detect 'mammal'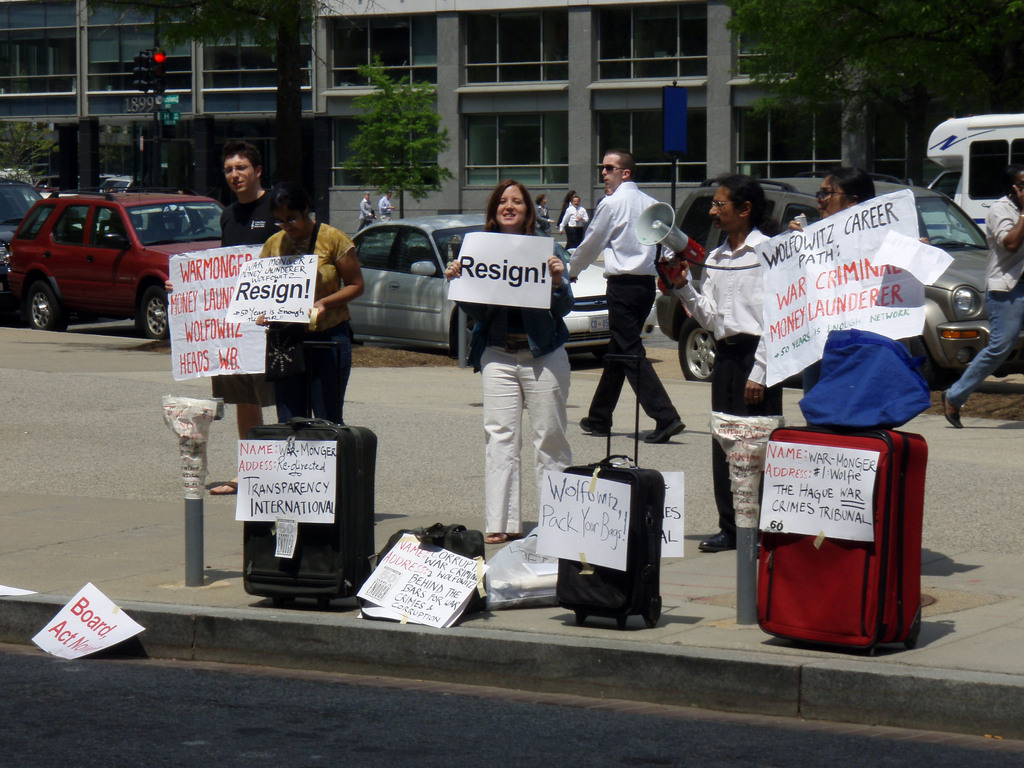
[left=440, top=181, right=572, bottom=542]
